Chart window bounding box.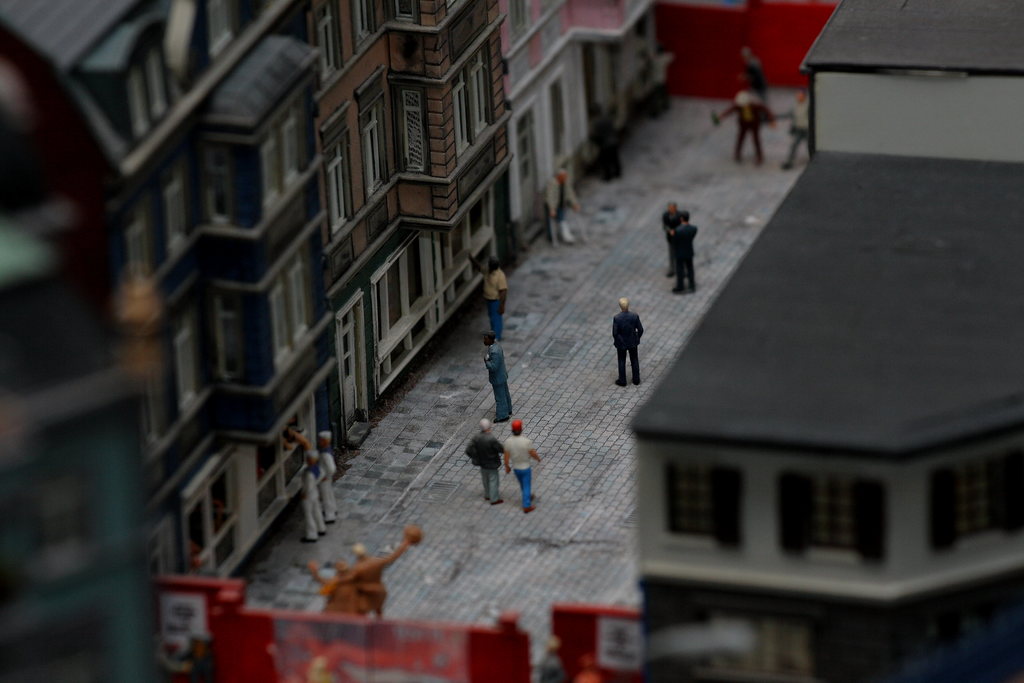
Charted: x1=356 y1=68 x2=394 y2=202.
